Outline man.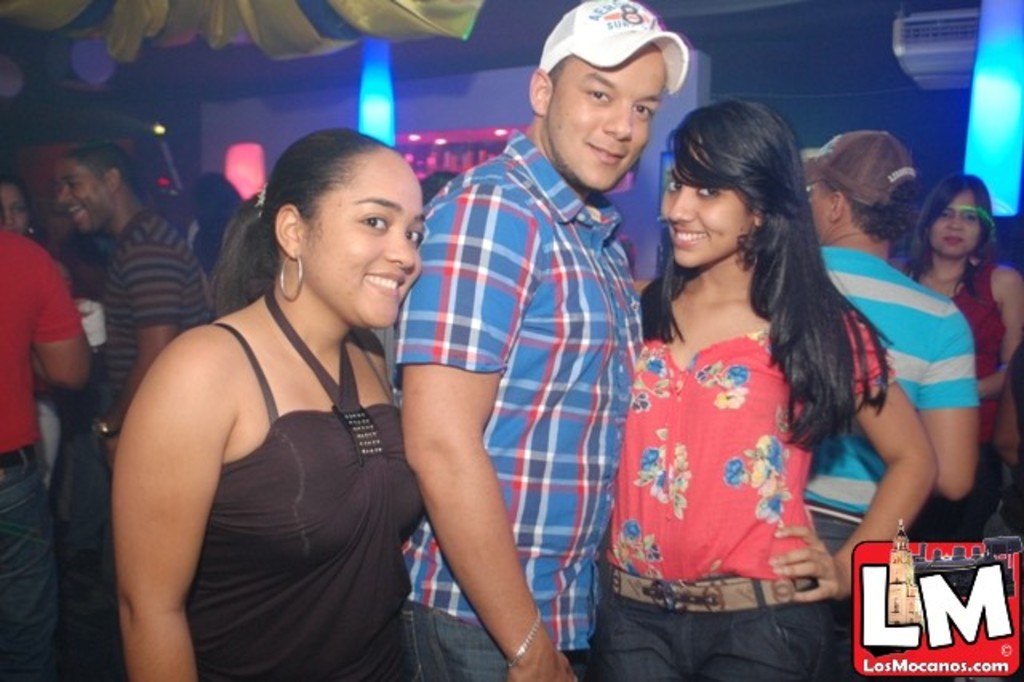
Outline: [left=0, top=221, right=99, bottom=680].
